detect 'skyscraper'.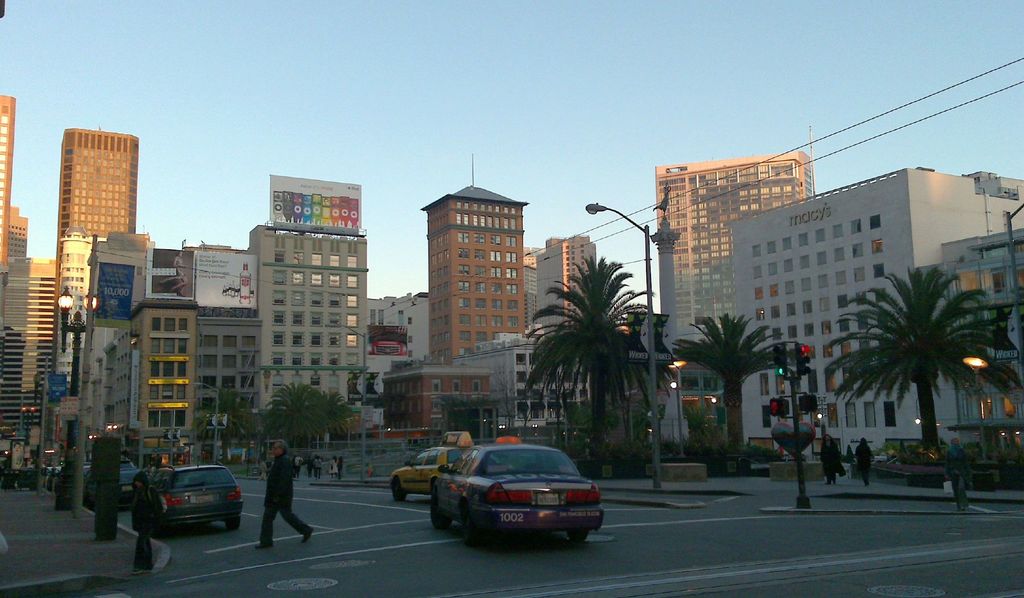
Detected at <bbox>417, 181, 533, 367</bbox>.
